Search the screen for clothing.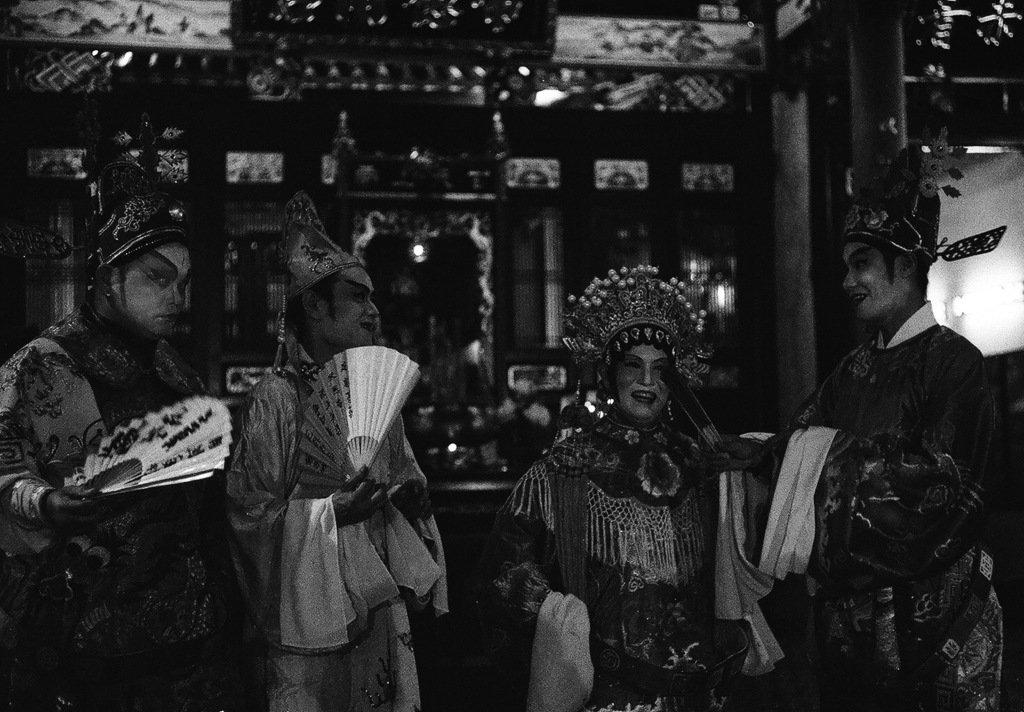
Found at region(494, 414, 791, 711).
